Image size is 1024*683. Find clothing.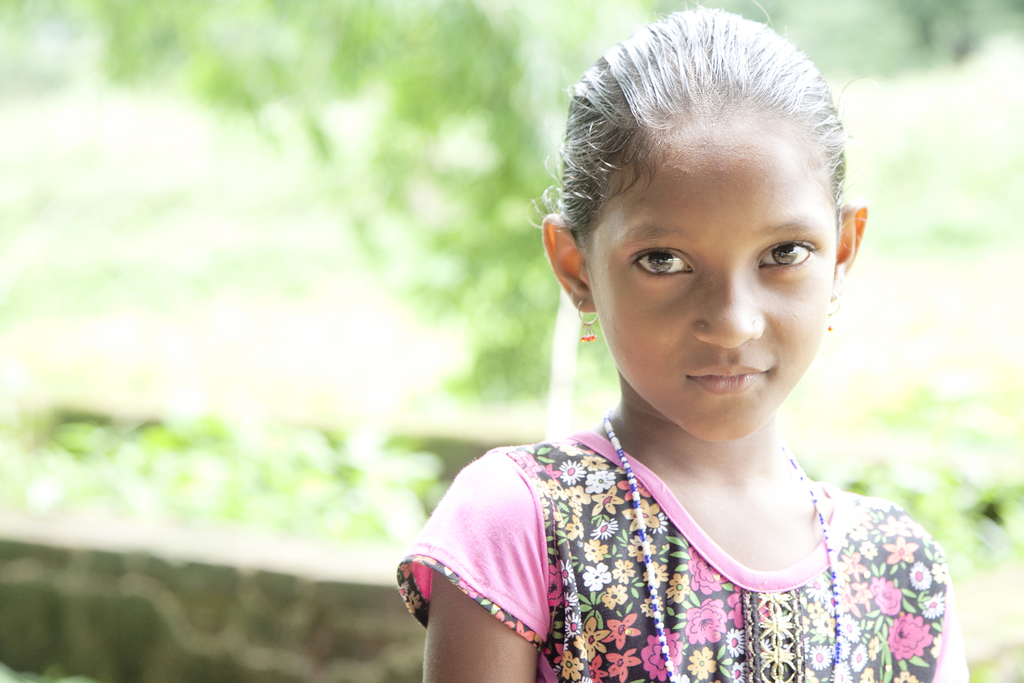
left=399, top=391, right=961, bottom=673.
